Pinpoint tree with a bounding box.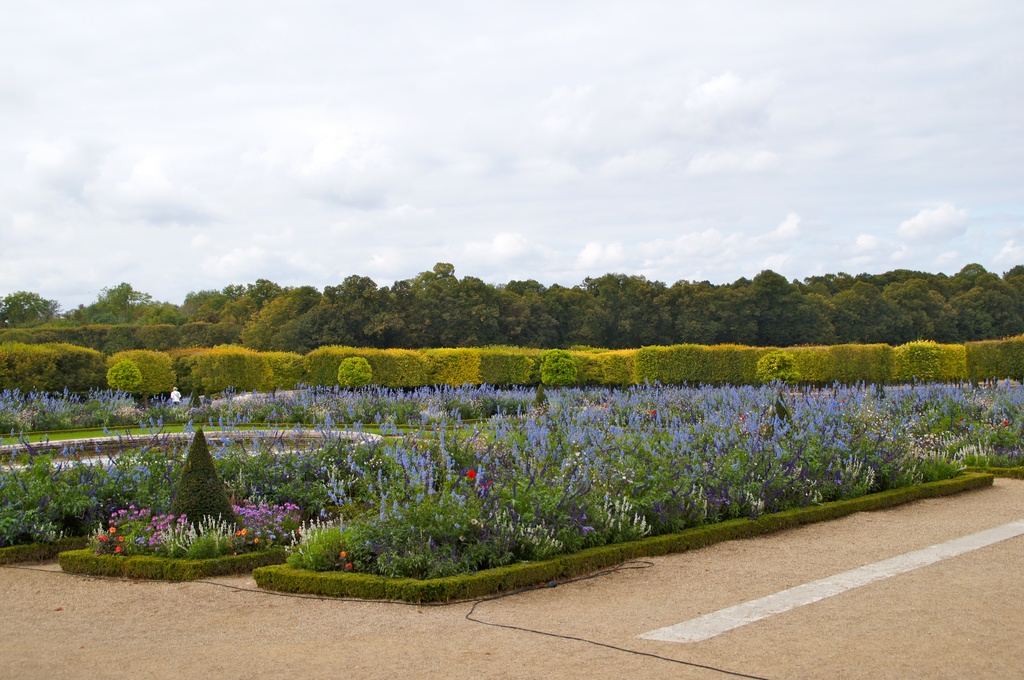
173,289,236,312.
